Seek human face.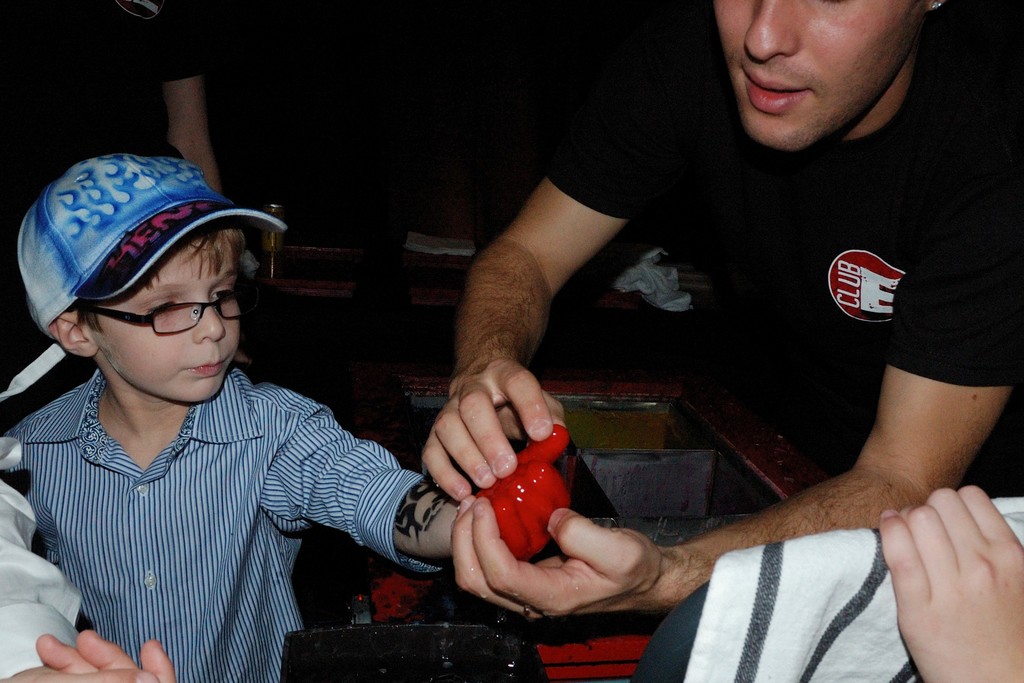
crop(88, 233, 247, 404).
